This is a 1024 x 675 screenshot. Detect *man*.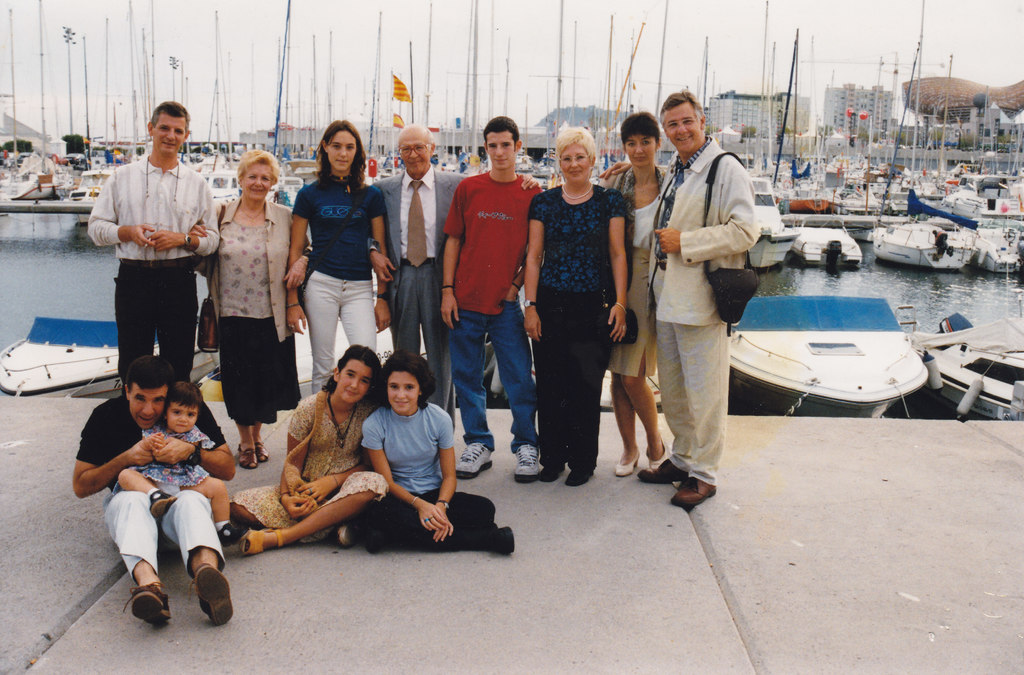
box=[364, 122, 539, 442].
